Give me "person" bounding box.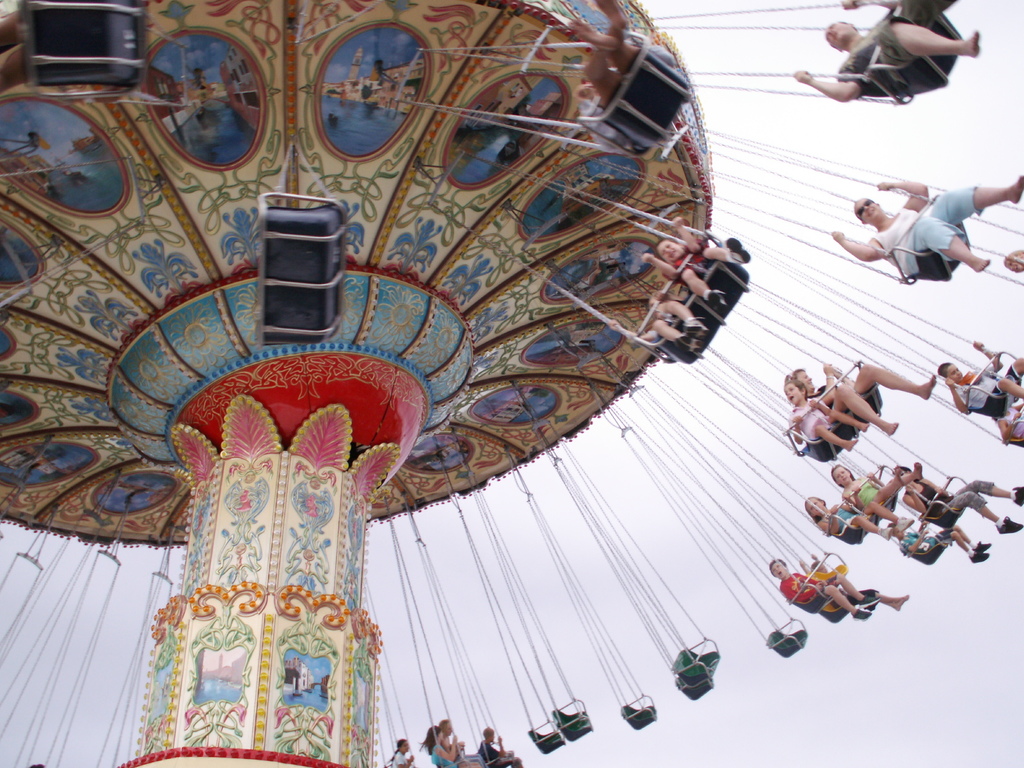
x1=888 y1=515 x2=992 y2=564.
